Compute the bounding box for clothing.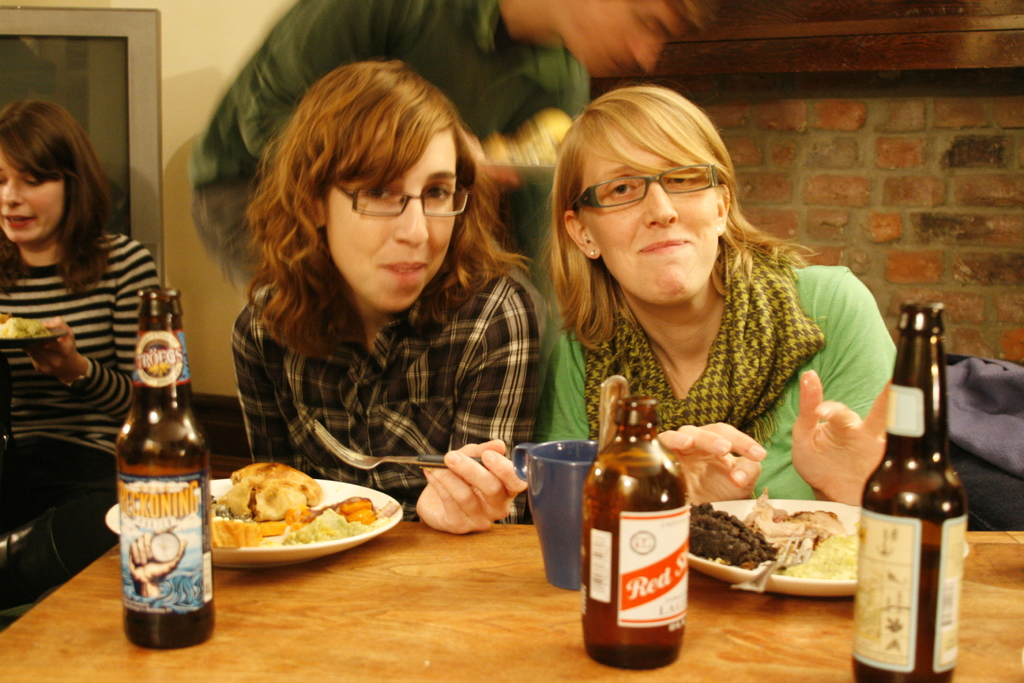
534 267 897 501.
